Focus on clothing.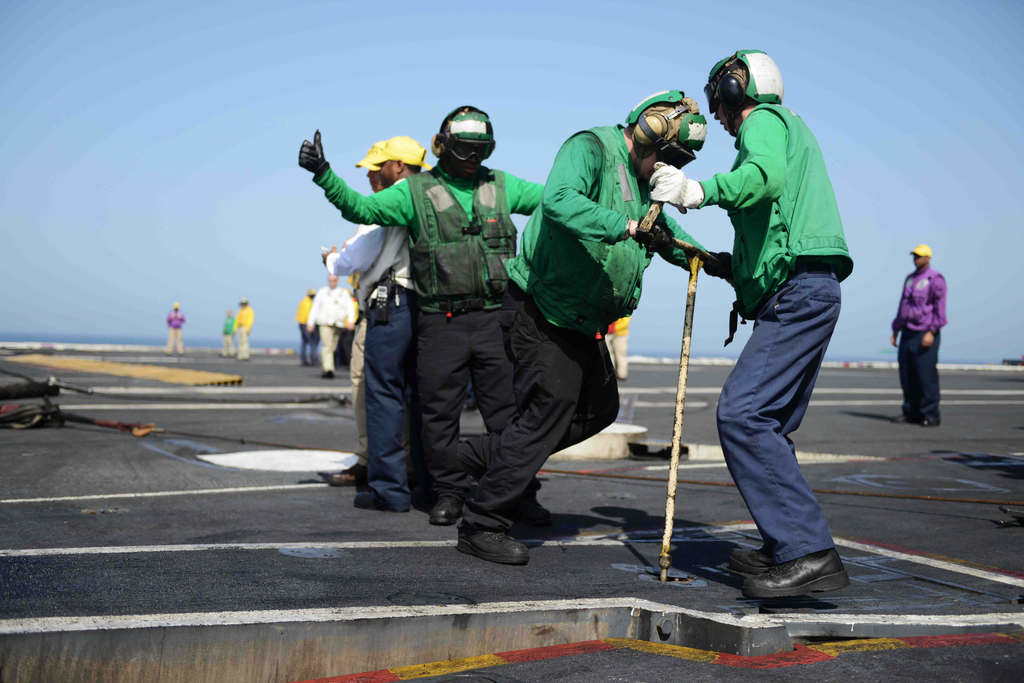
Focused at {"left": 885, "top": 261, "right": 950, "bottom": 419}.
